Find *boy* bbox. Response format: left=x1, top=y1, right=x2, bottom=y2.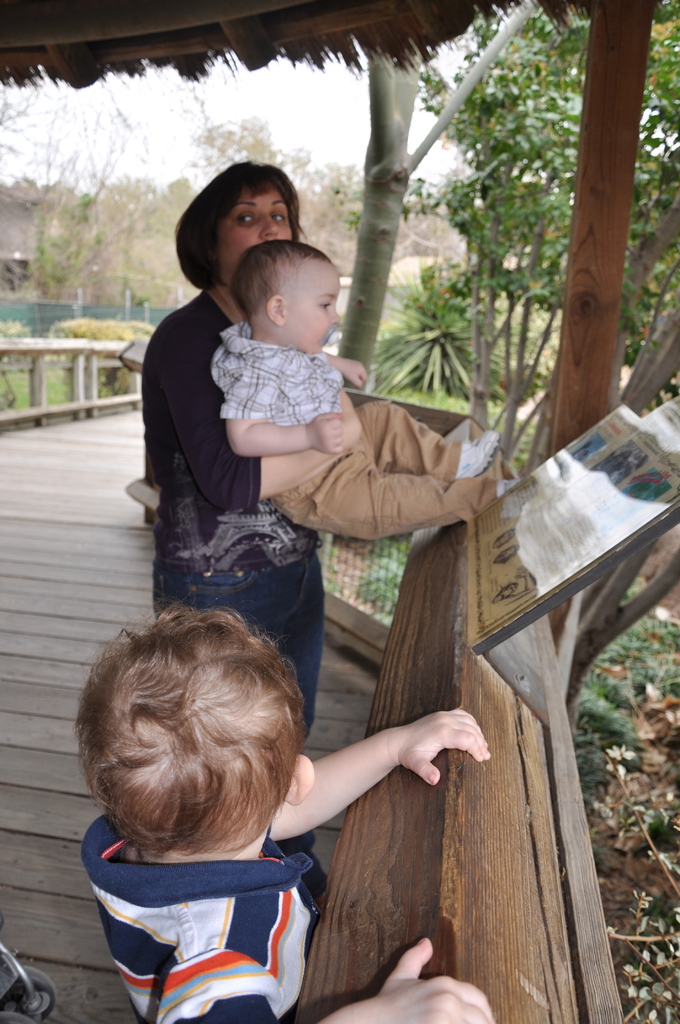
left=77, top=605, right=499, bottom=1023.
